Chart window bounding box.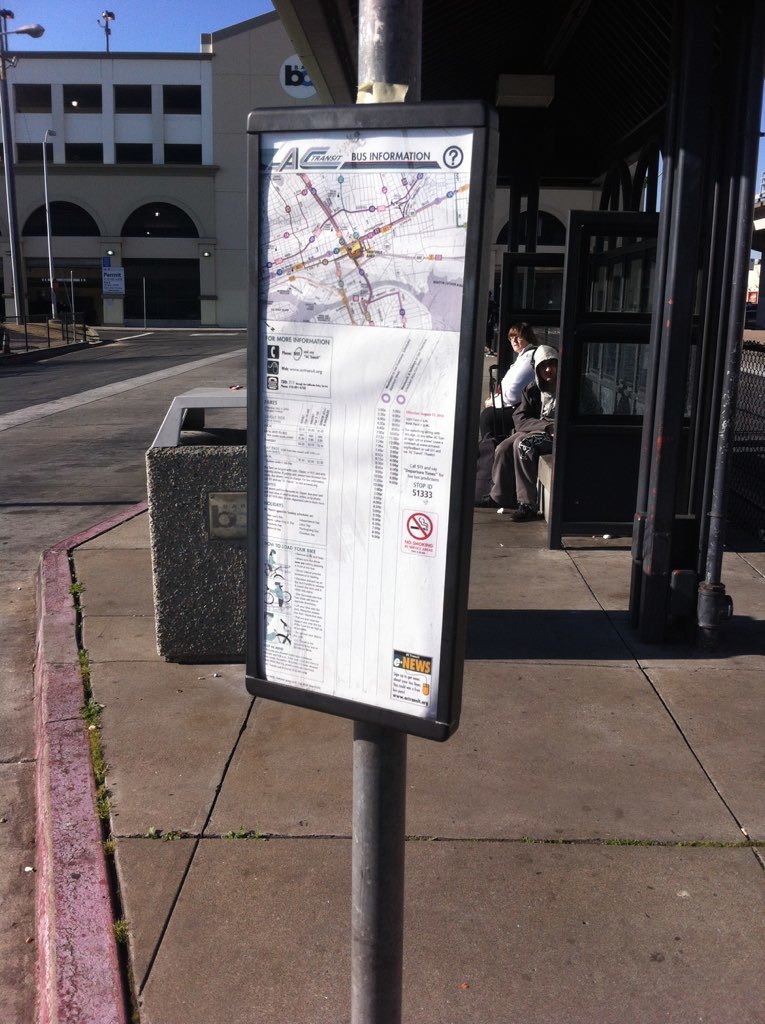
Charted: {"x1": 165, "y1": 143, "x2": 202, "y2": 173}.
